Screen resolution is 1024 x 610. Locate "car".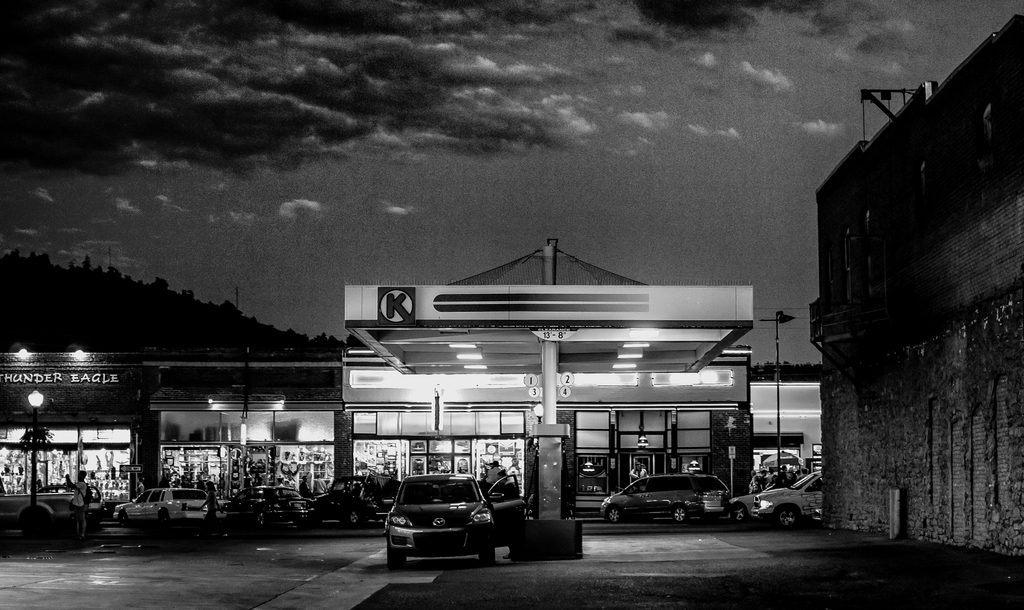
310, 476, 399, 528.
